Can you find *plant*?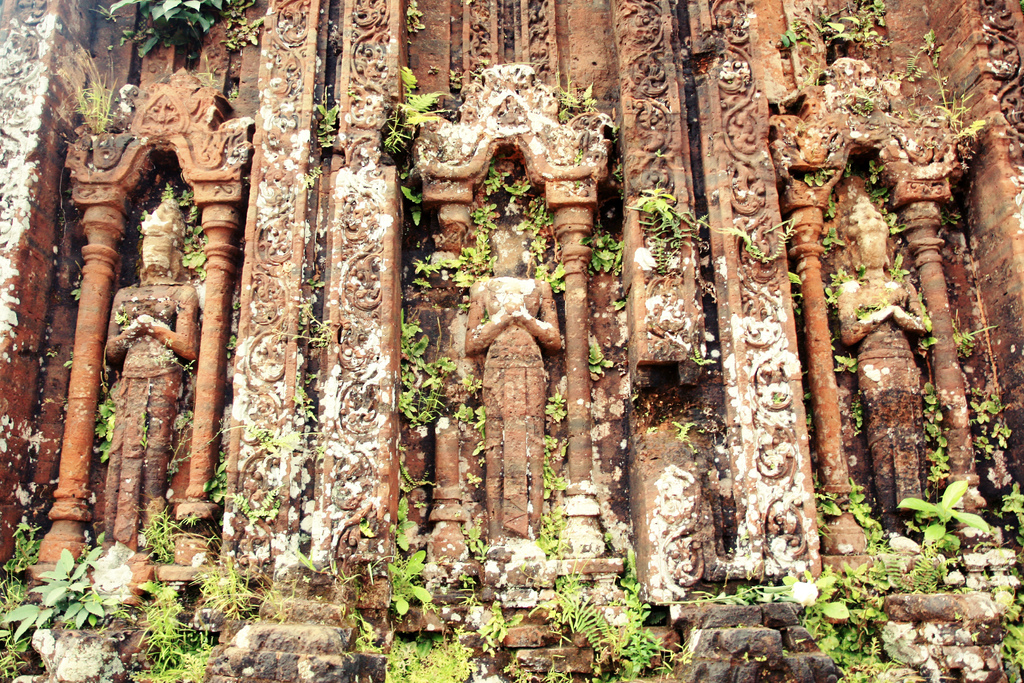
Yes, bounding box: (x1=802, y1=389, x2=812, y2=402).
